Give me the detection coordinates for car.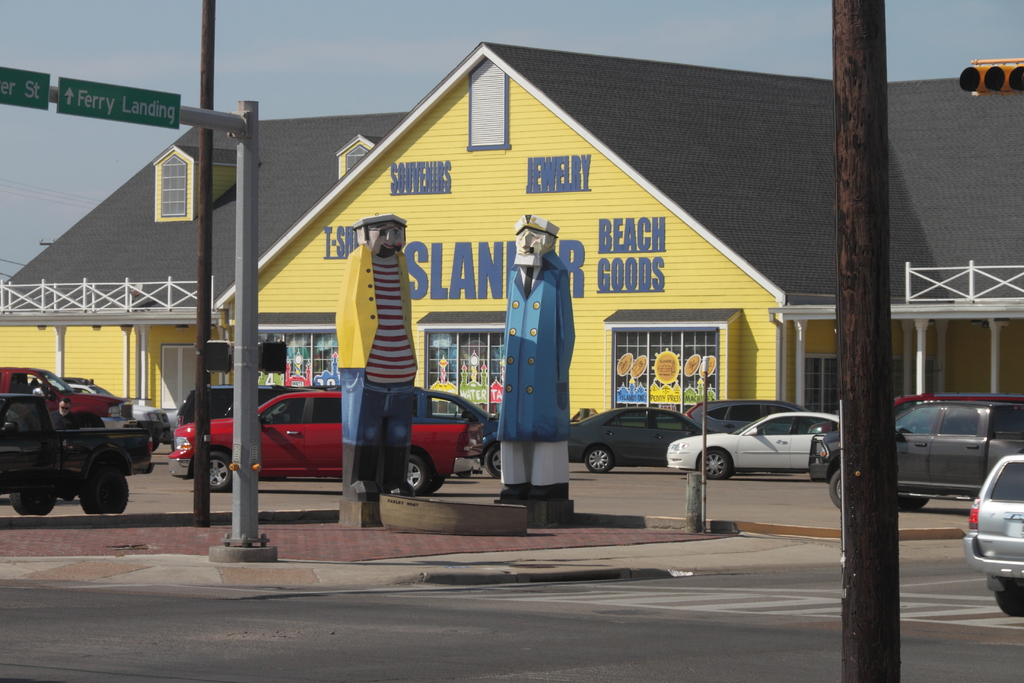
(960,445,1023,614).
